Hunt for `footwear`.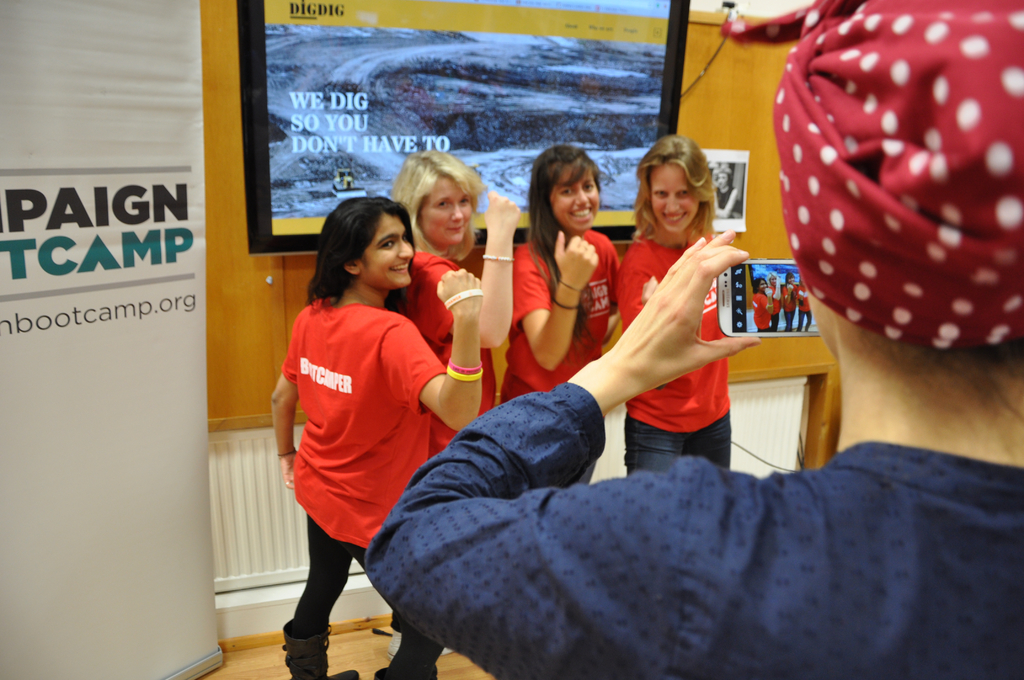
Hunted down at left=283, top=621, right=367, bottom=679.
